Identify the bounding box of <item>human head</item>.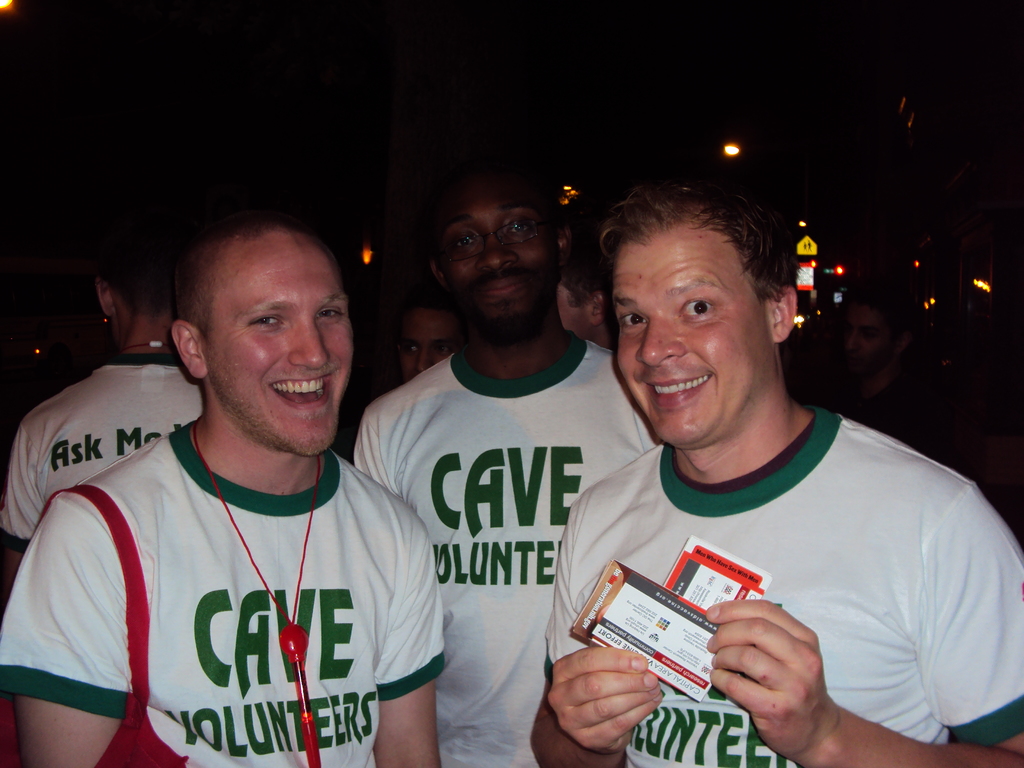
601,180,804,476.
